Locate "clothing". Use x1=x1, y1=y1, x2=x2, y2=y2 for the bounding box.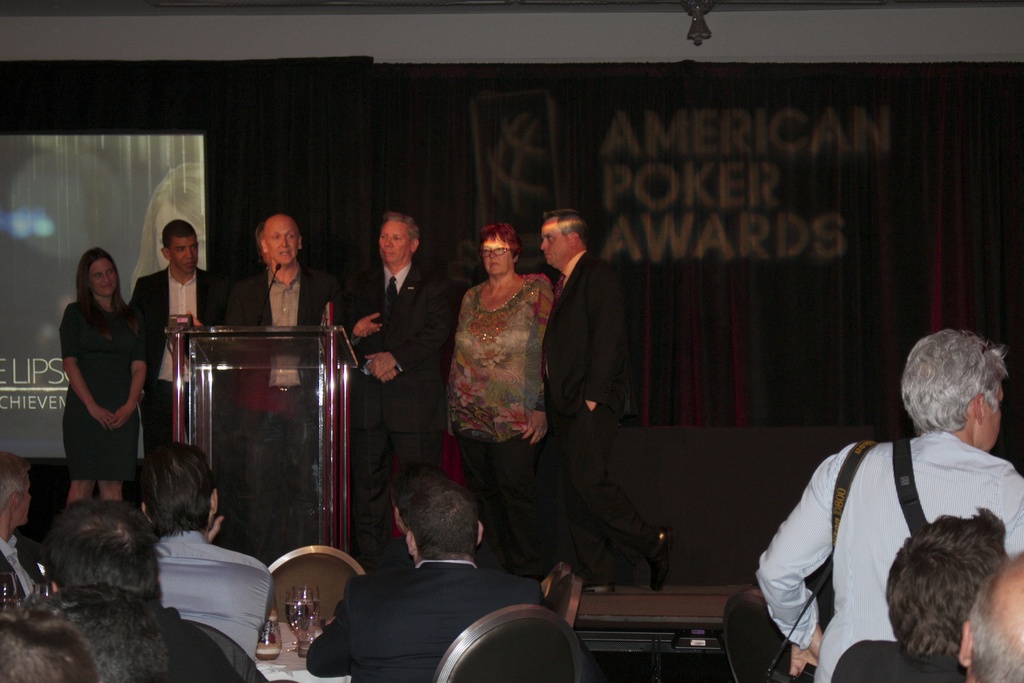
x1=228, y1=261, x2=384, y2=391.
